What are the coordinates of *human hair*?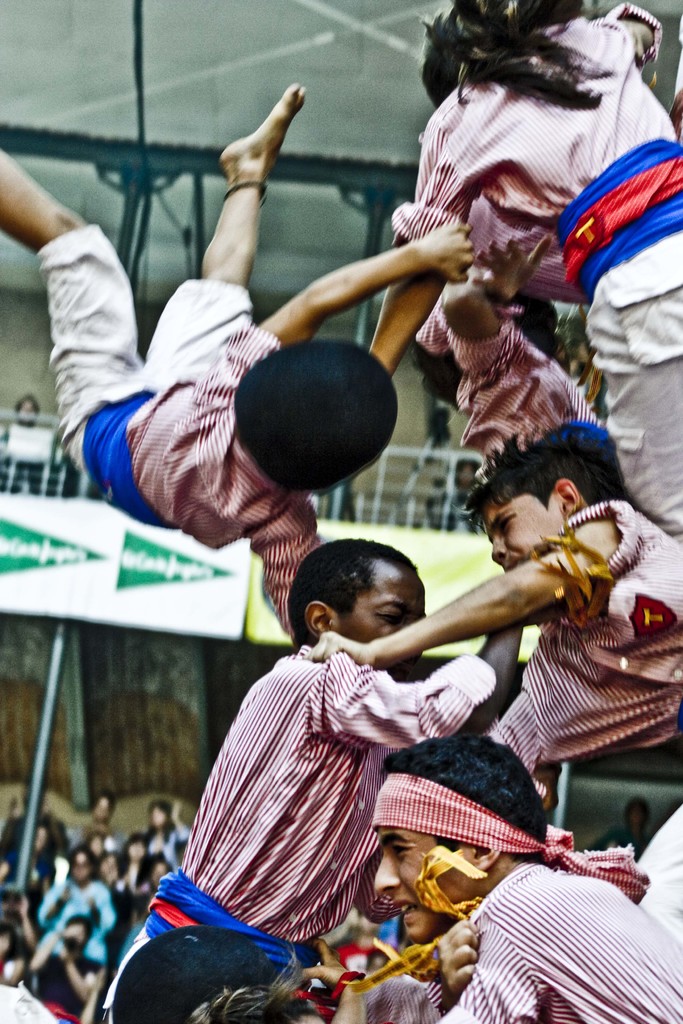
<bbox>220, 332, 398, 496</bbox>.
